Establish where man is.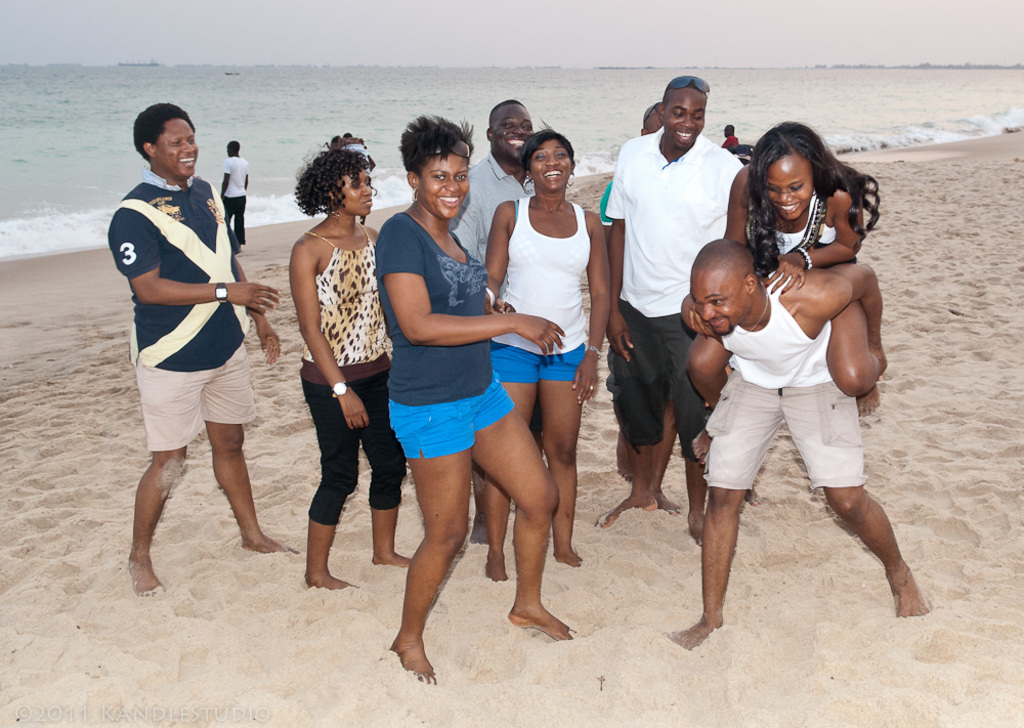
Established at 720:122:743:149.
